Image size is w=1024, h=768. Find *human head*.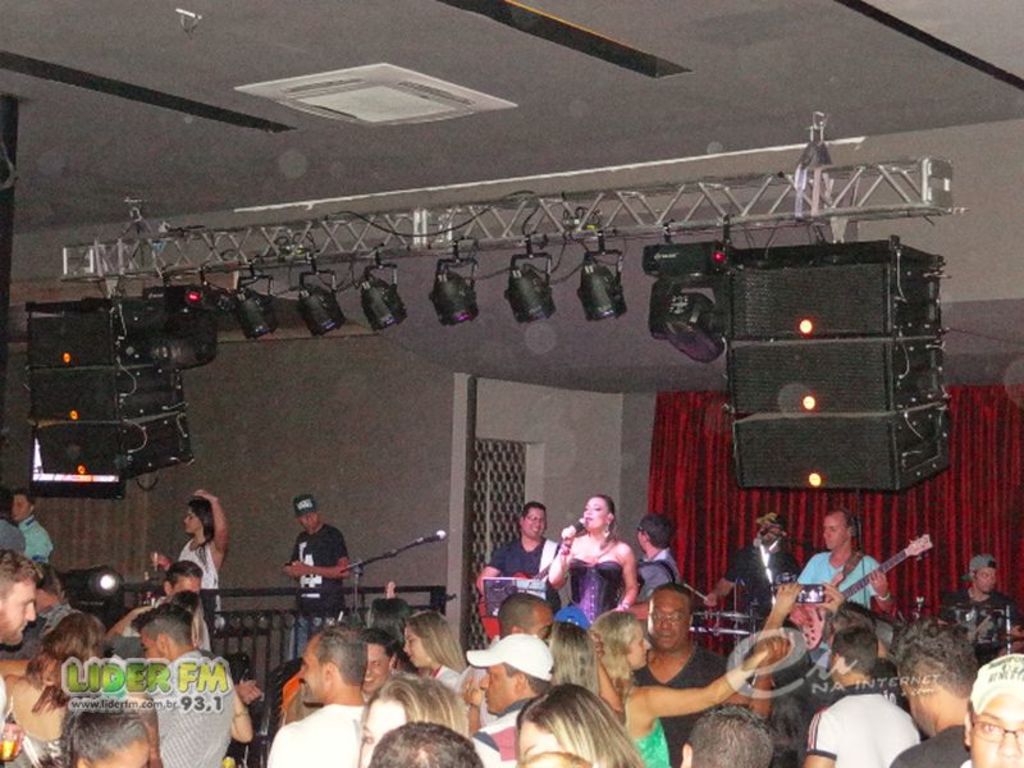
crop(161, 562, 205, 594).
